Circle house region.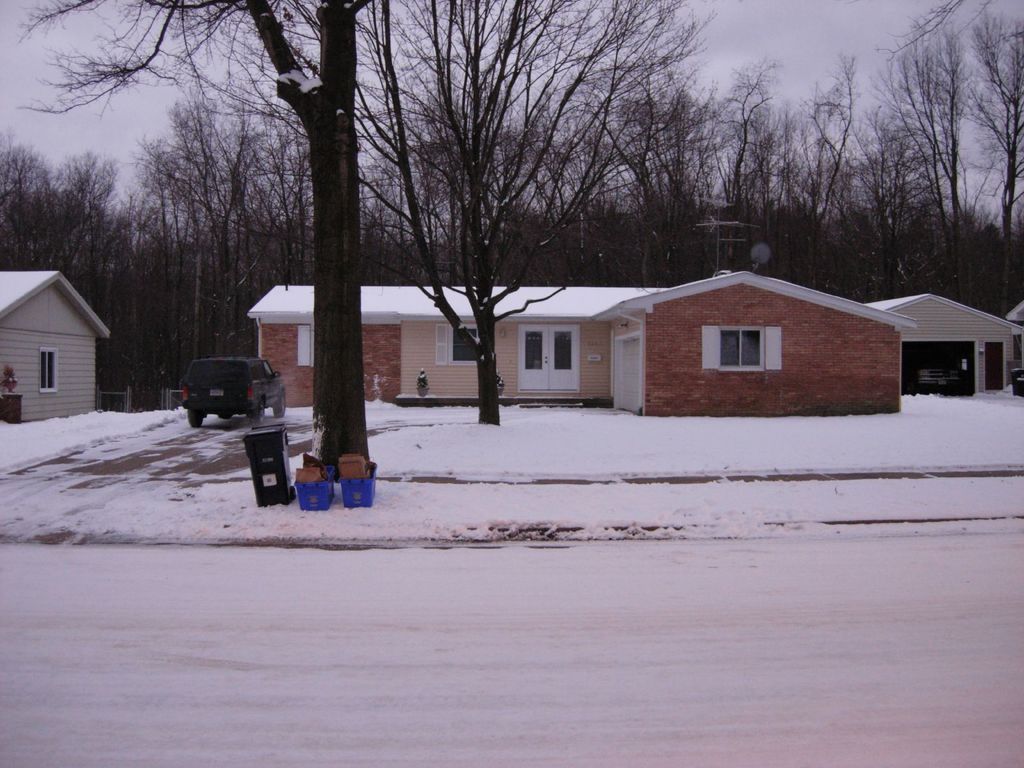
Region: bbox=[401, 292, 607, 409].
